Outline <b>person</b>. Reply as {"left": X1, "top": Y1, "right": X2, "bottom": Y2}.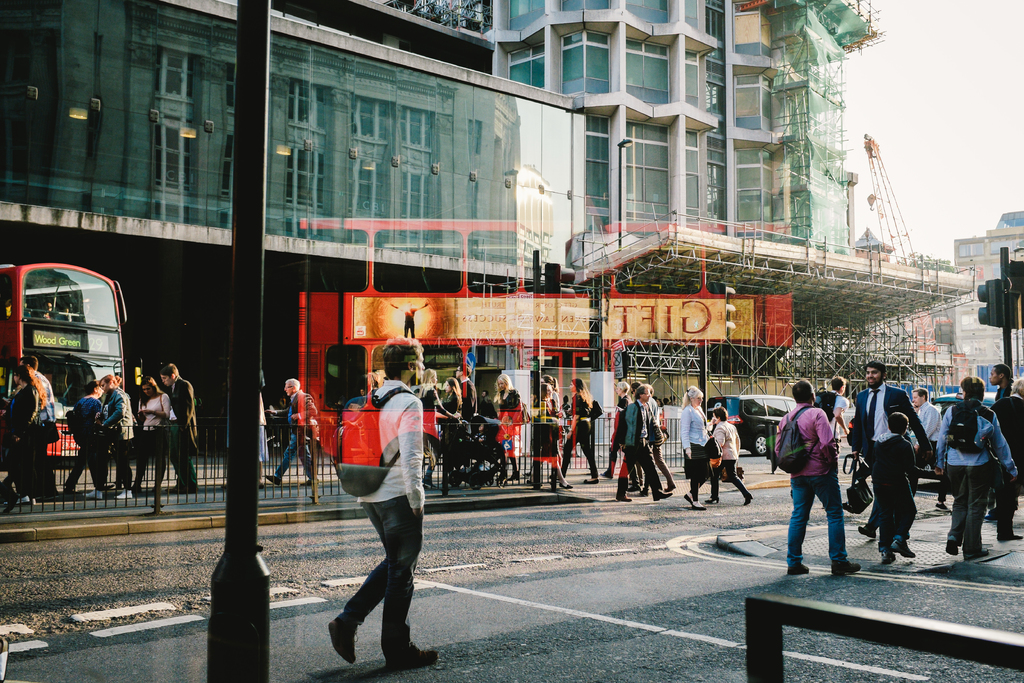
{"left": 264, "top": 375, "right": 322, "bottom": 492}.
